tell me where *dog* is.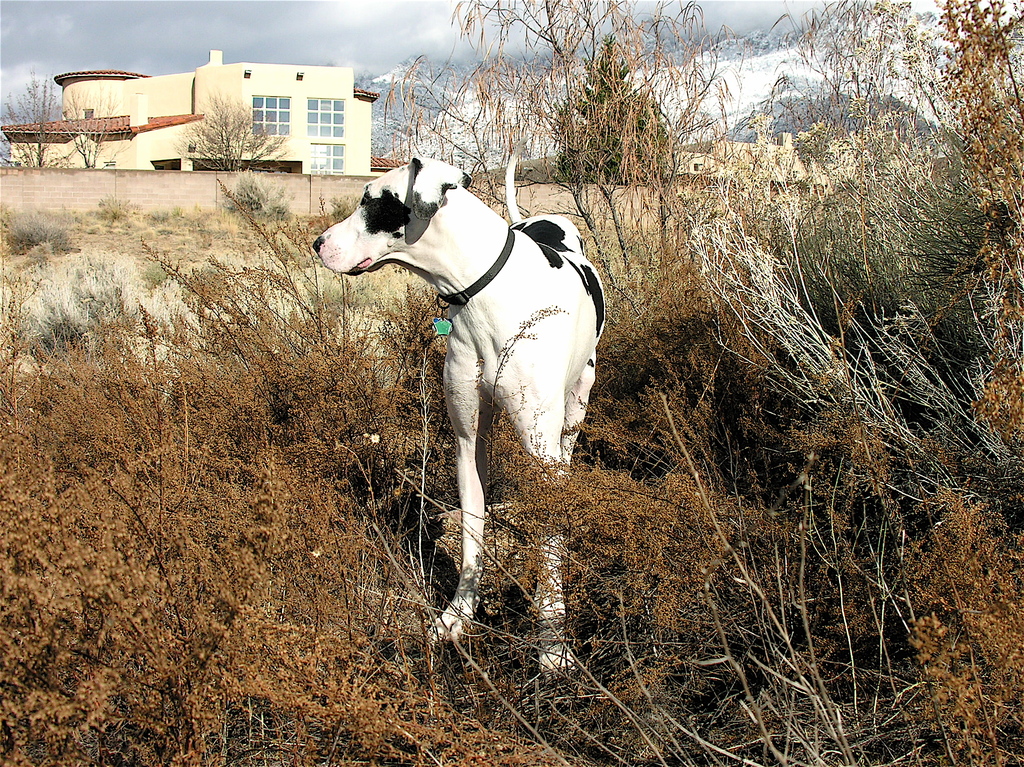
*dog* is at 310/134/609/679.
